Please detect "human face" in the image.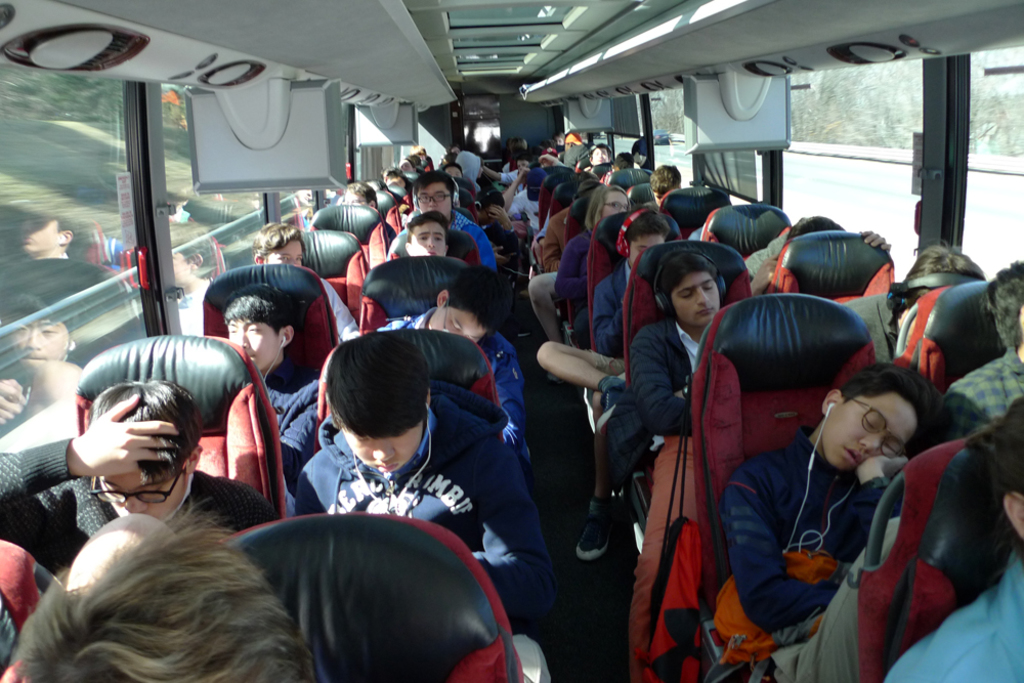
[516, 161, 527, 178].
